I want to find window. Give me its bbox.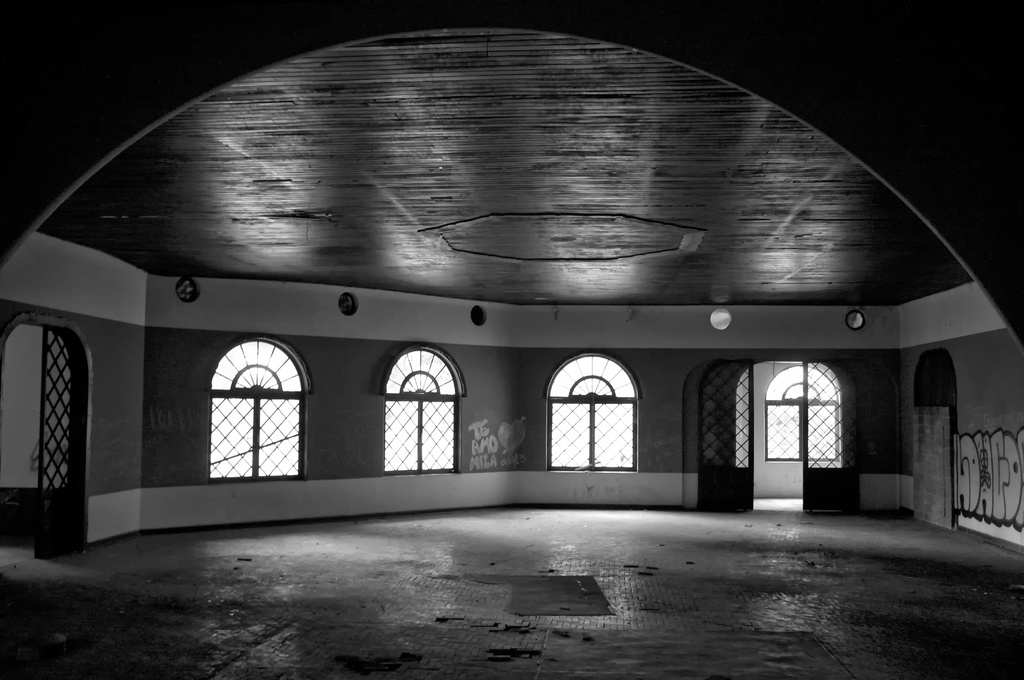
[left=527, top=340, right=648, bottom=480].
